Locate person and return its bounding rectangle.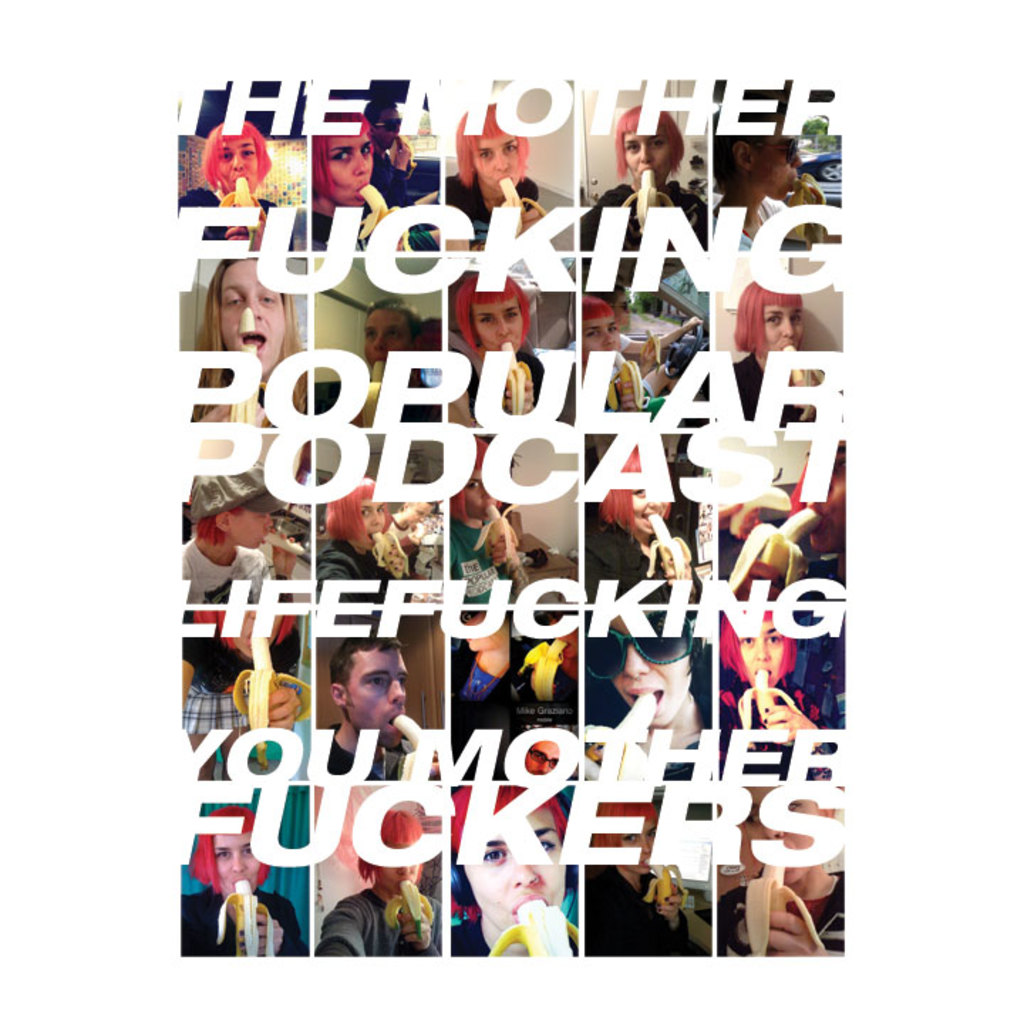
(left=717, top=609, right=845, bottom=777).
